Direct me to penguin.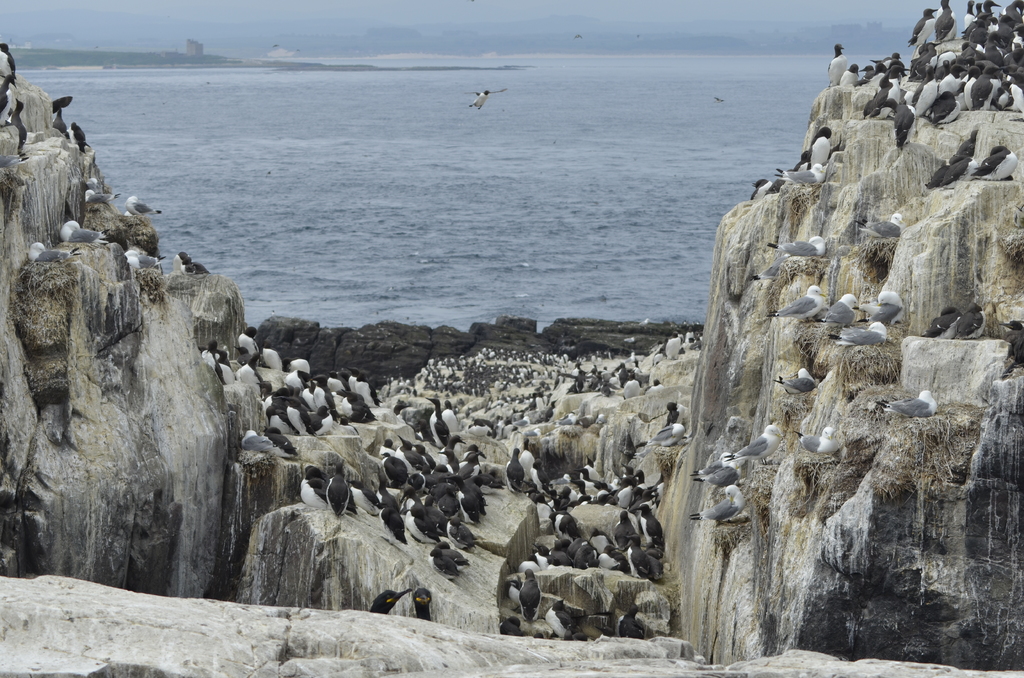
Direction: detection(980, 0, 1000, 24).
